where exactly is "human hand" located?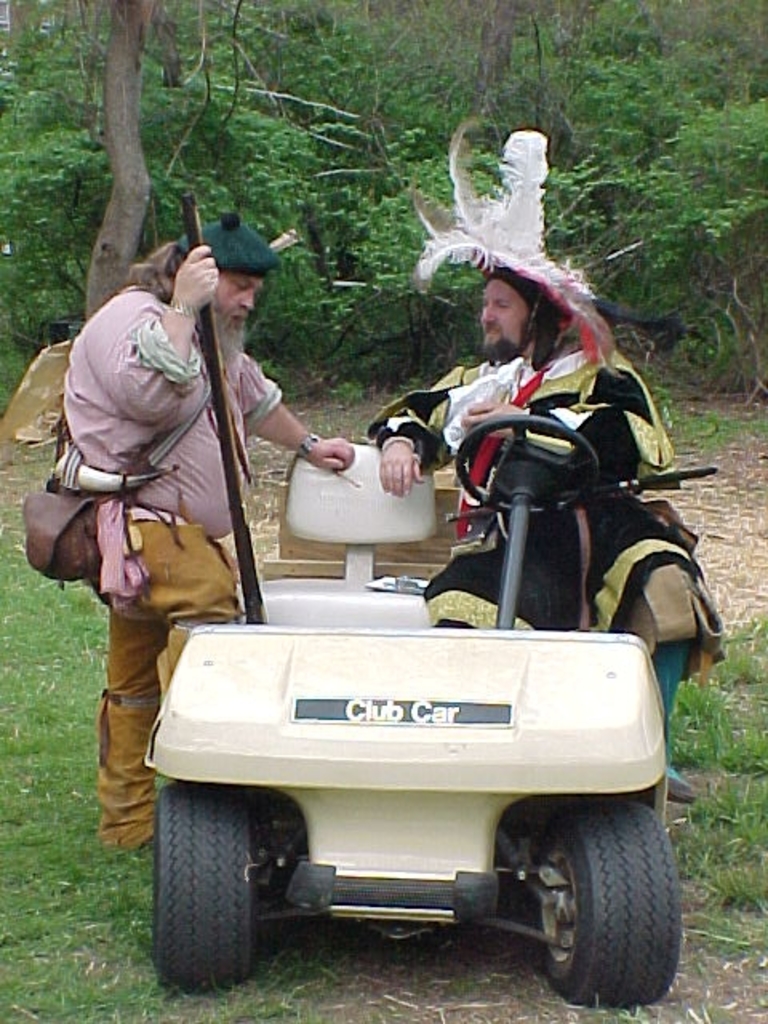
Its bounding box is [459, 400, 525, 440].
